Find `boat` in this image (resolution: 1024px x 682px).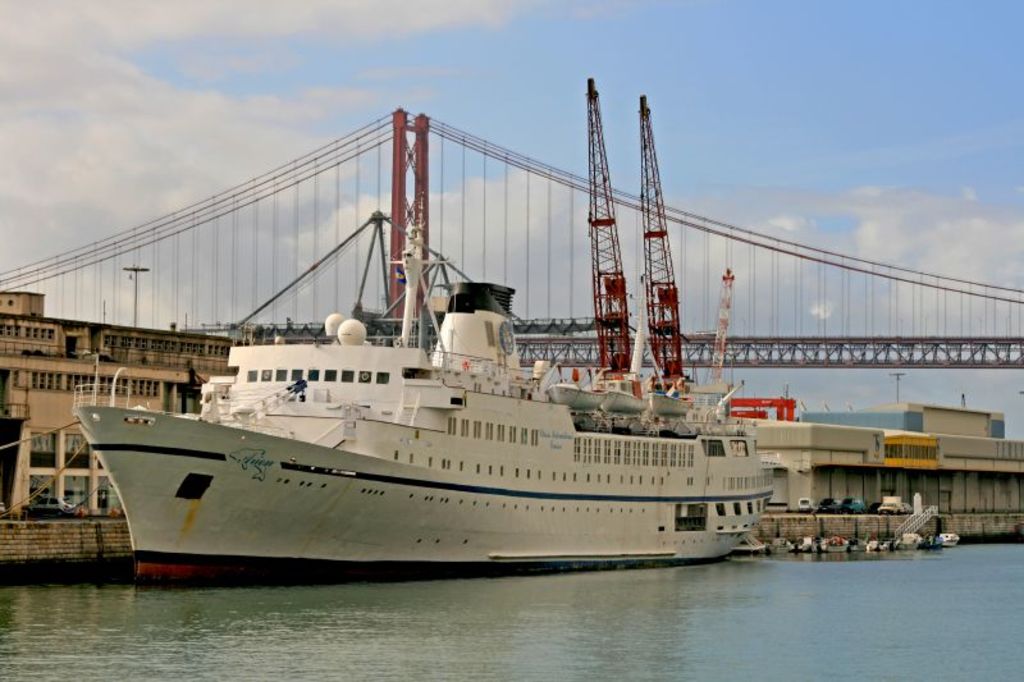
pyautogui.locateOnScreen(896, 531, 922, 545).
